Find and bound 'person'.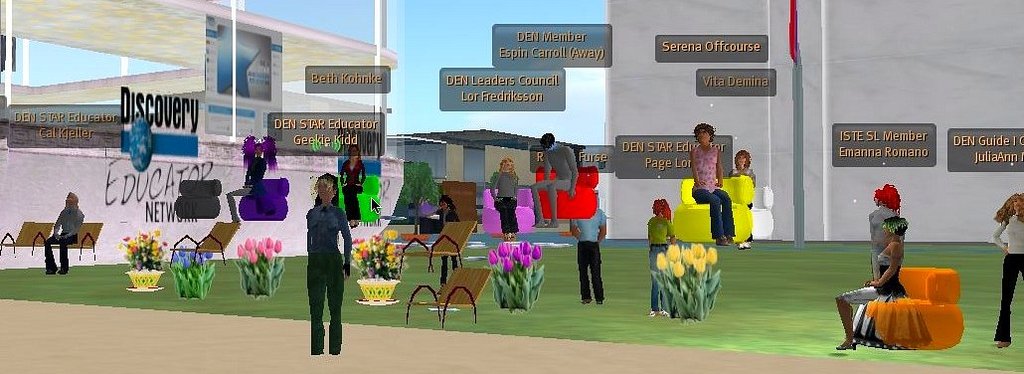
Bound: <box>523,135,588,239</box>.
